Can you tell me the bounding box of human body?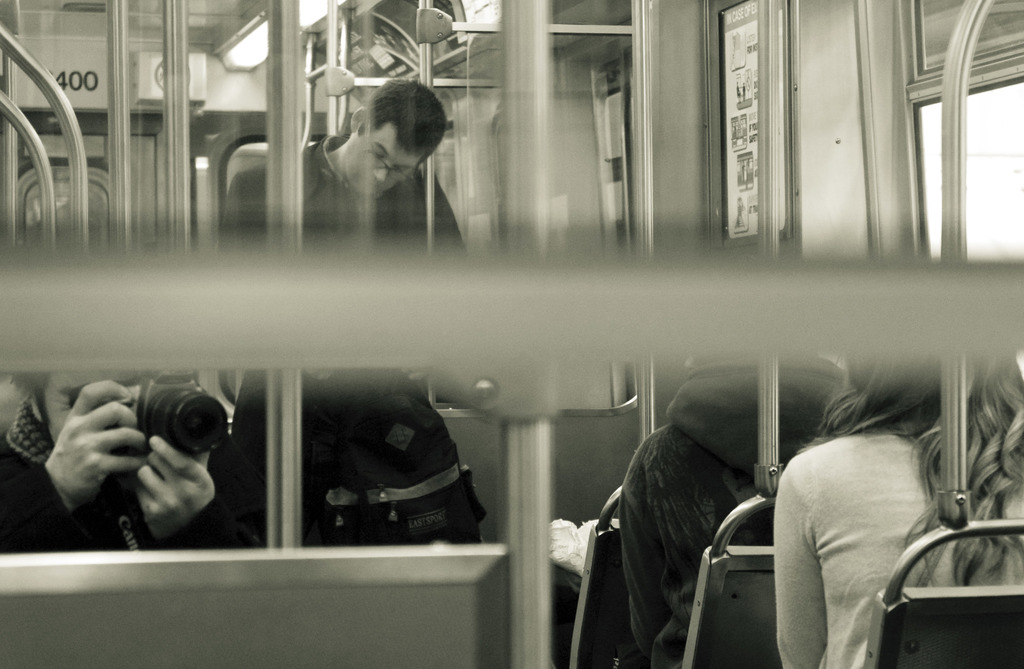
rect(223, 79, 464, 243).
